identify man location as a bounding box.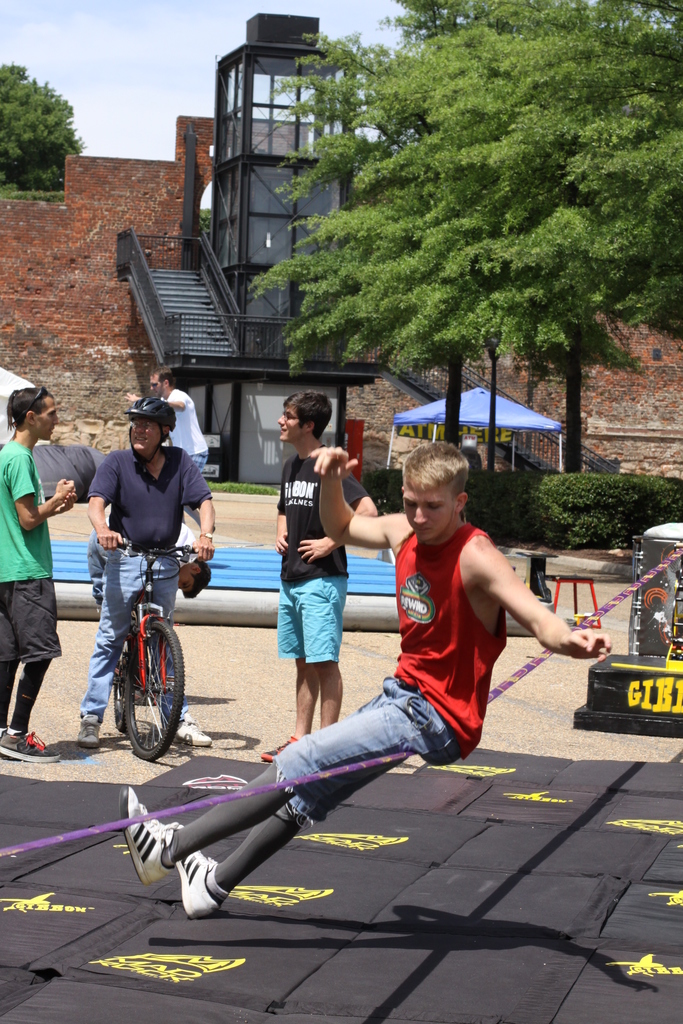
95,413,627,904.
